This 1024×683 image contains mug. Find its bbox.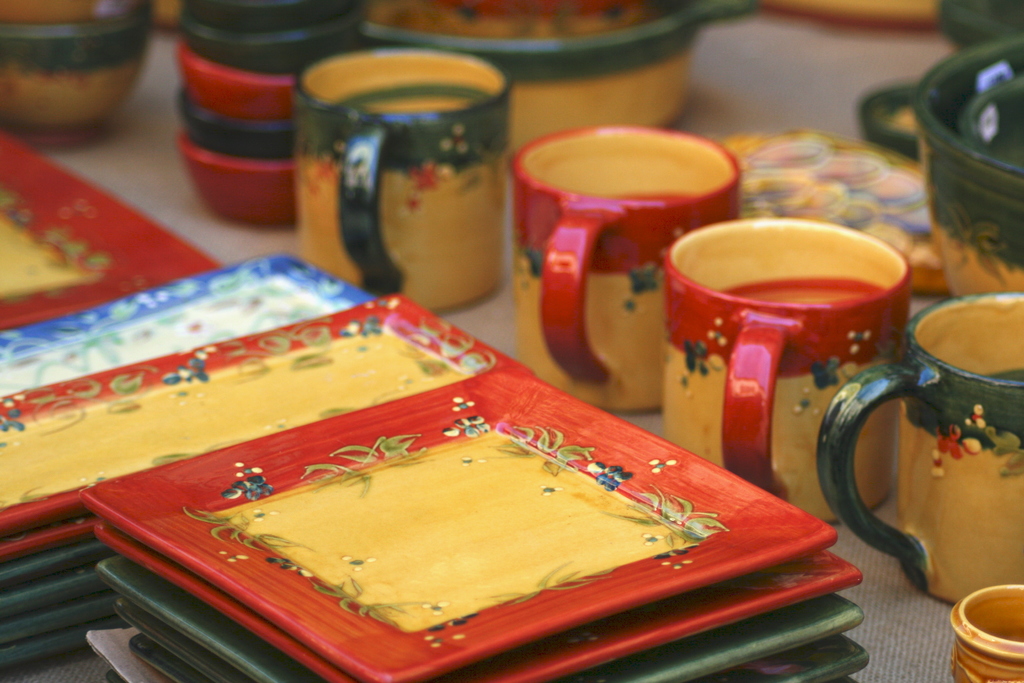
Rect(504, 126, 735, 417).
